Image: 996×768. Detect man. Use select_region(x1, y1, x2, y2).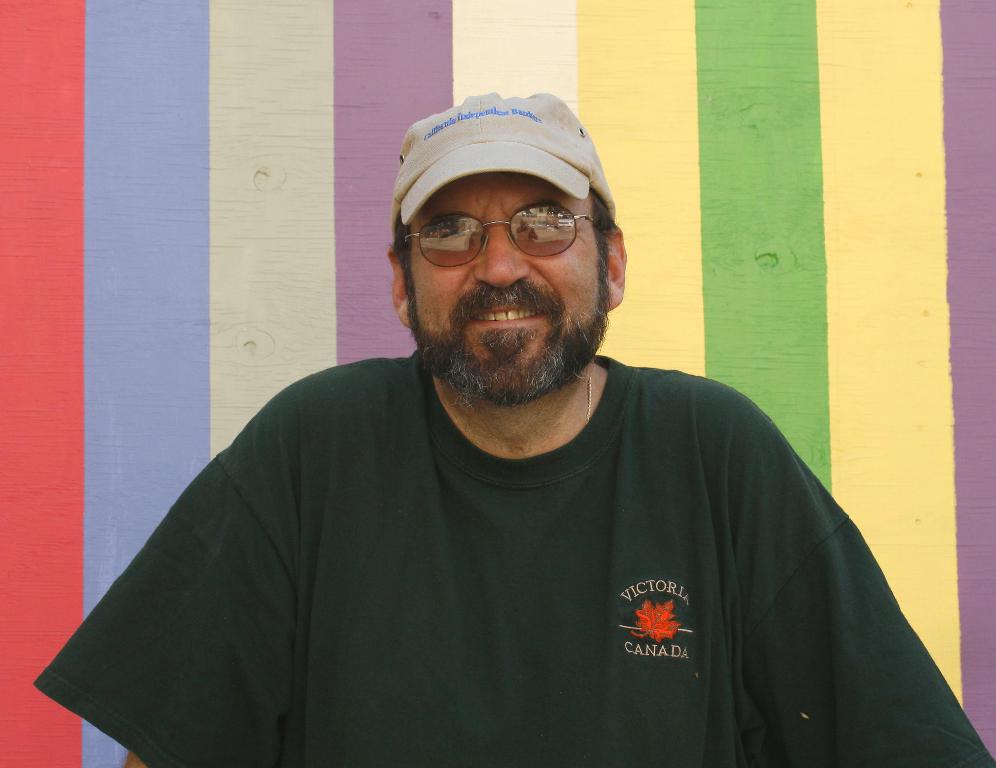
select_region(67, 87, 977, 765).
